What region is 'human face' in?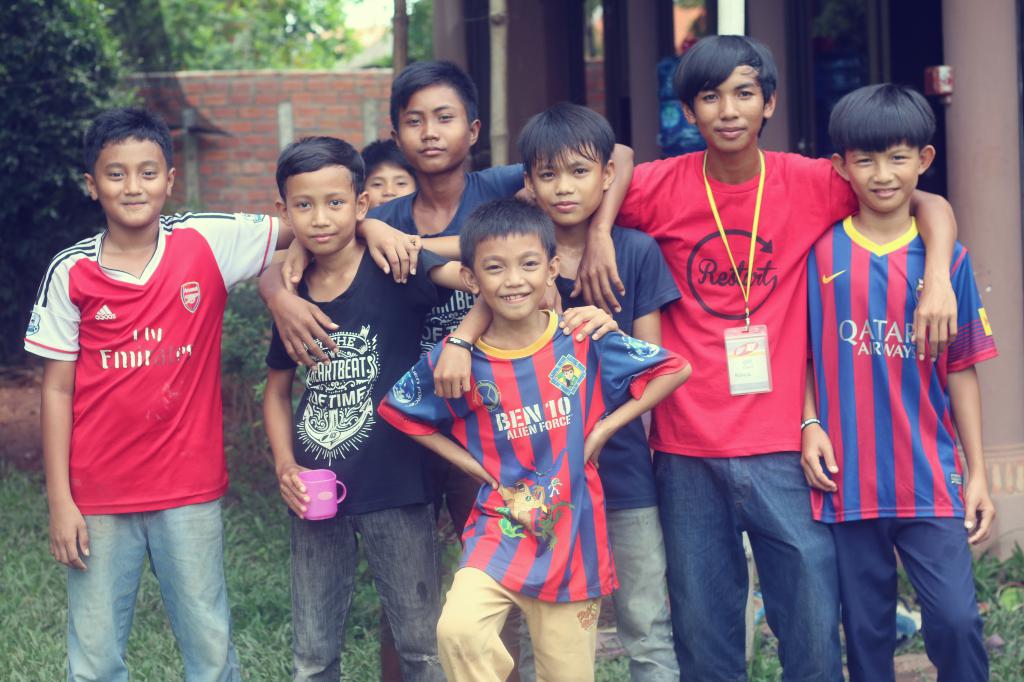
bbox=(95, 143, 169, 235).
